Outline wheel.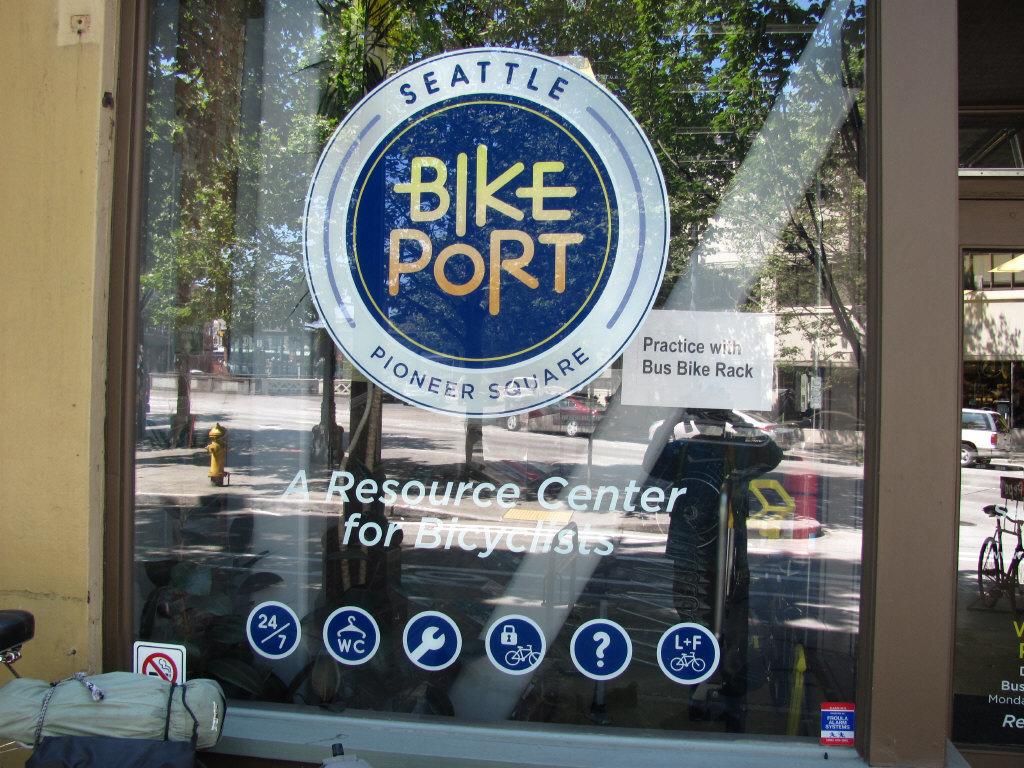
Outline: {"left": 503, "top": 416, "right": 521, "bottom": 432}.
